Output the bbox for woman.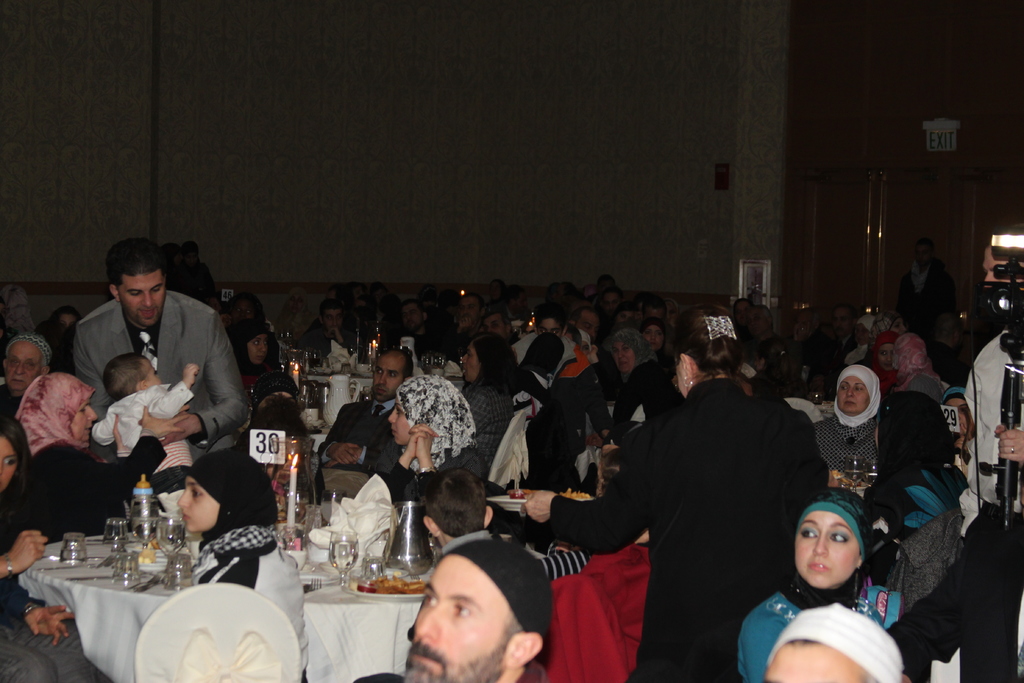
detection(527, 311, 824, 682).
